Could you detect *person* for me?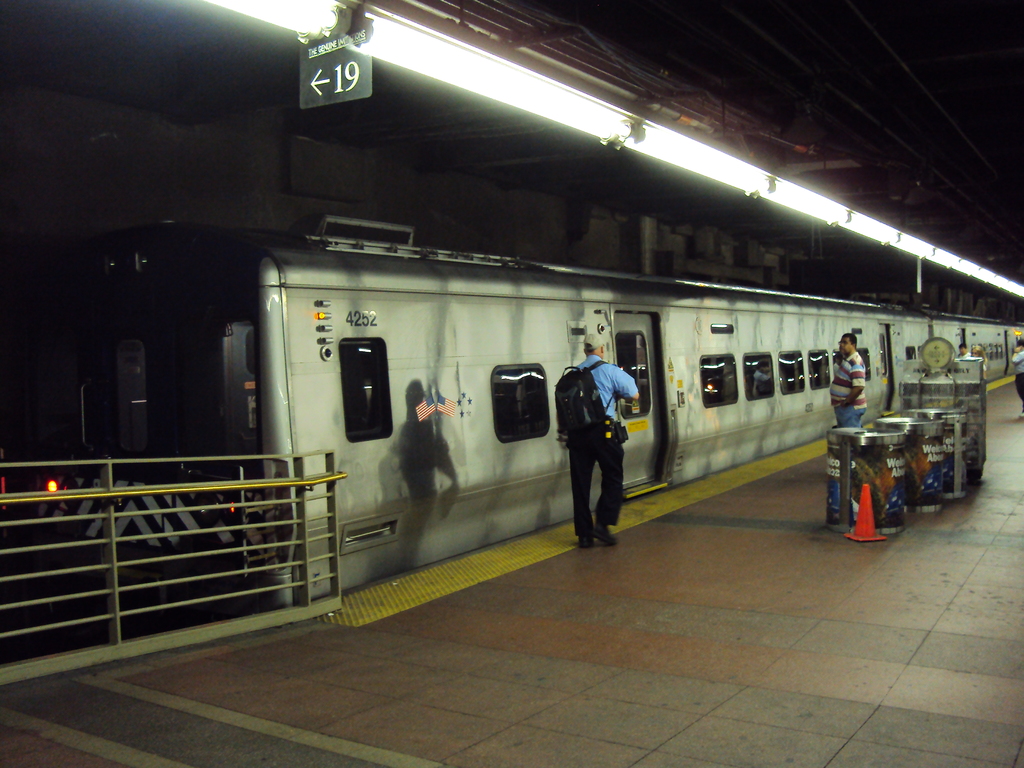
Detection result: box=[831, 328, 868, 429].
